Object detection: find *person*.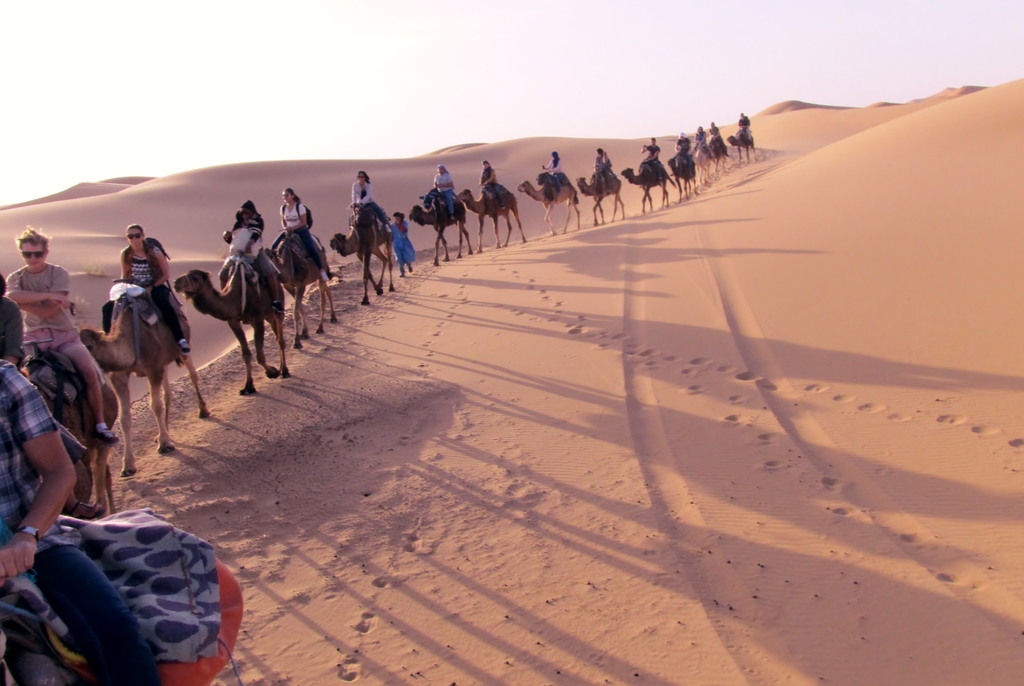
rect(541, 152, 561, 188).
